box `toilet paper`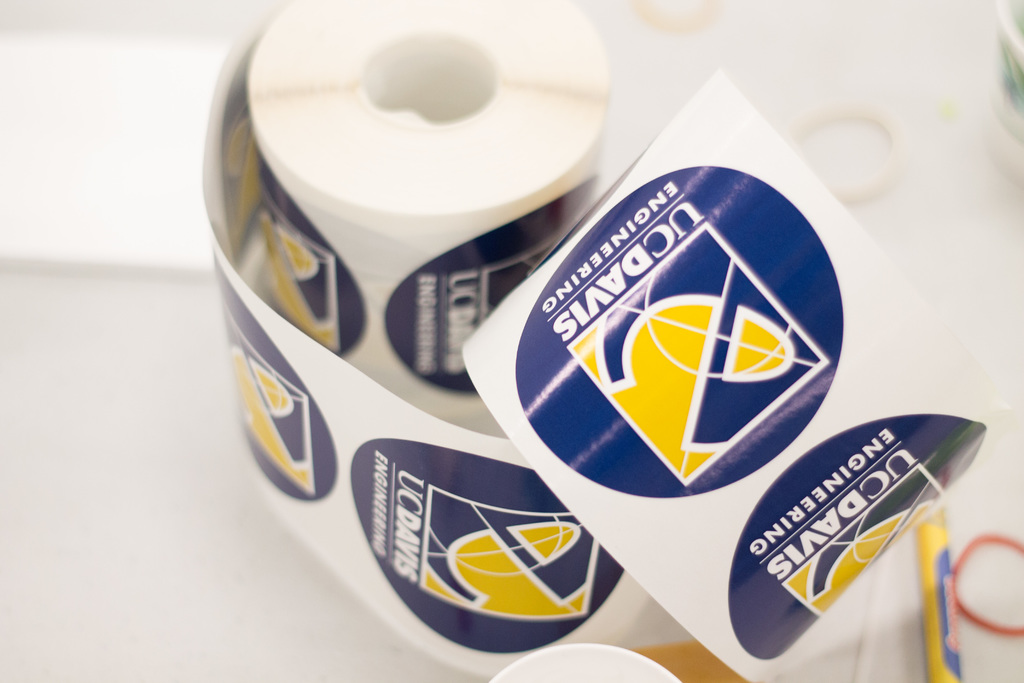
bbox=[454, 63, 1023, 682]
